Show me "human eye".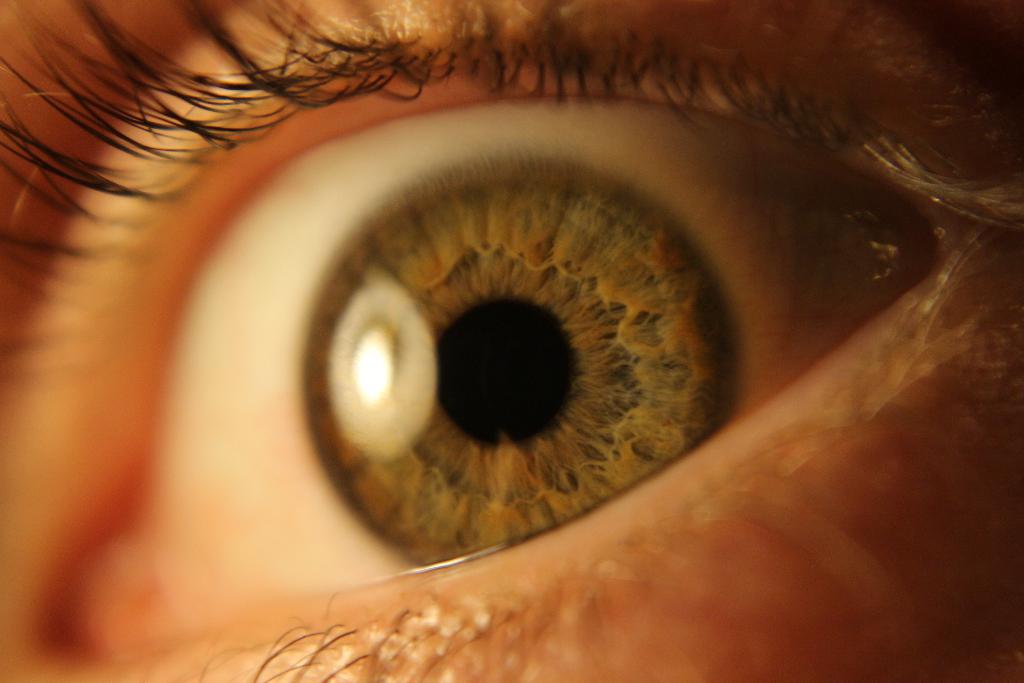
"human eye" is here: l=0, t=0, r=1023, b=682.
